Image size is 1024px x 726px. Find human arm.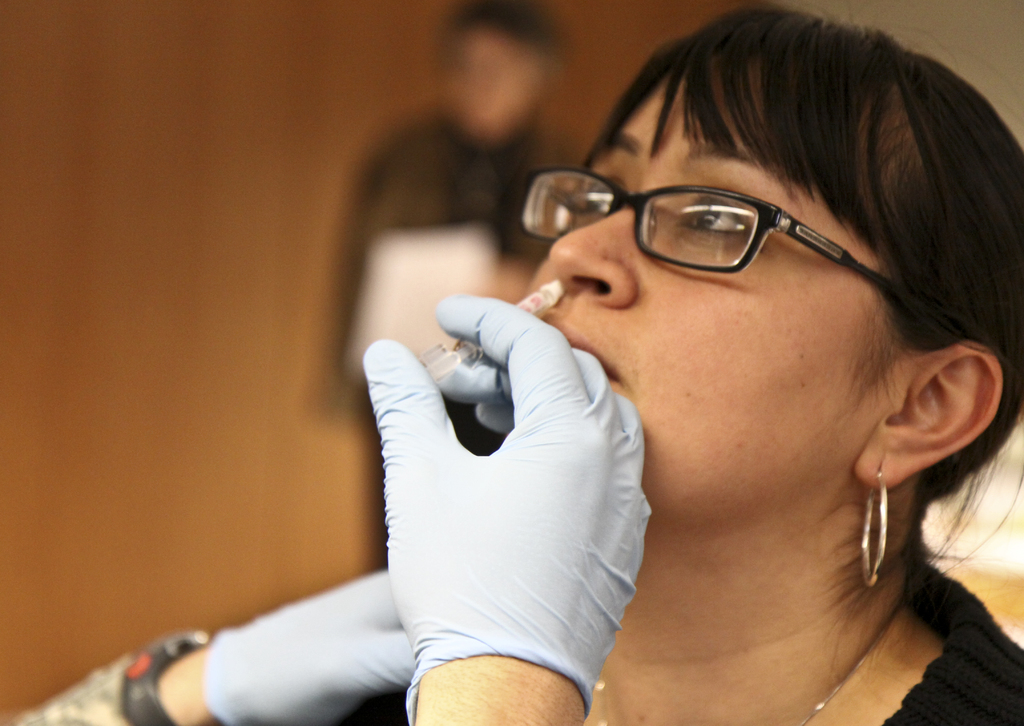
Rect(303, 359, 656, 713).
